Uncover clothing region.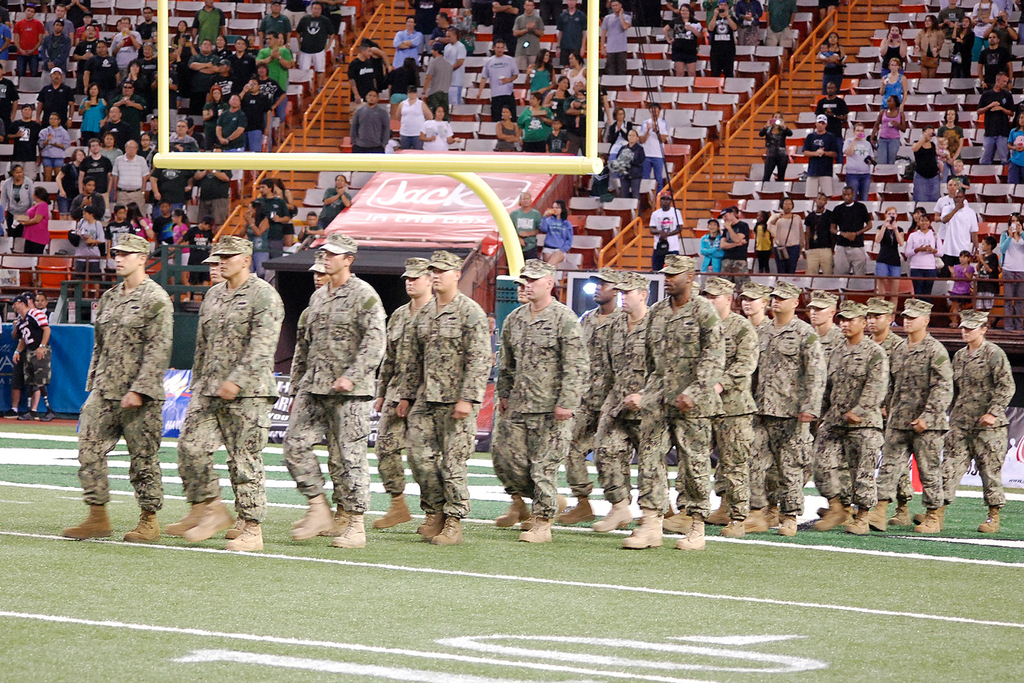
Uncovered: Rect(179, 268, 287, 523).
